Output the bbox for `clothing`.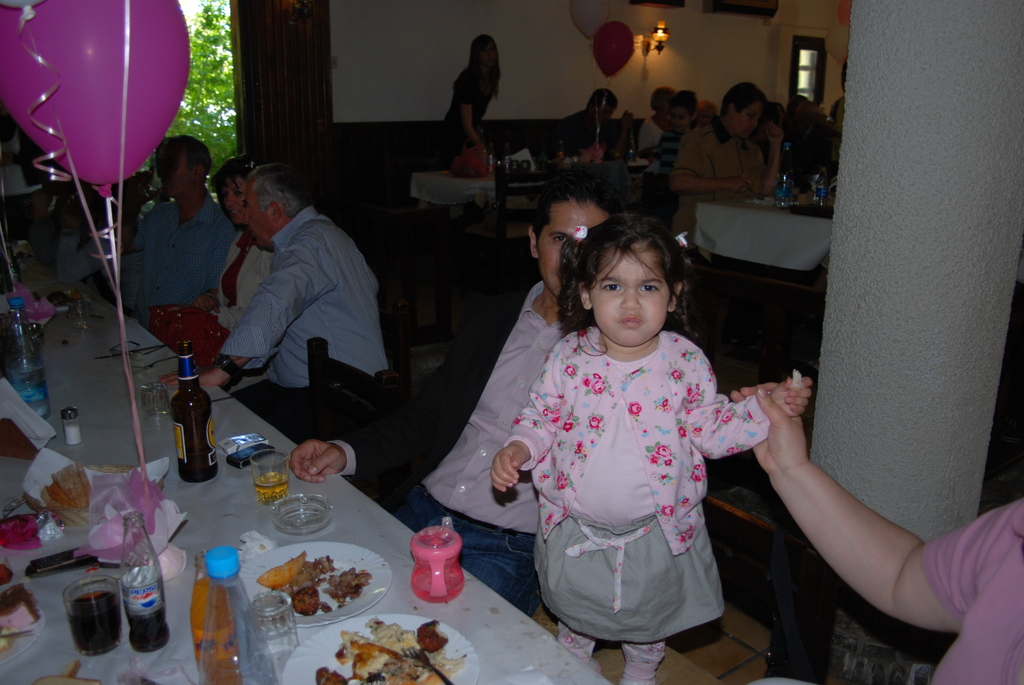
<box>116,192,241,331</box>.
